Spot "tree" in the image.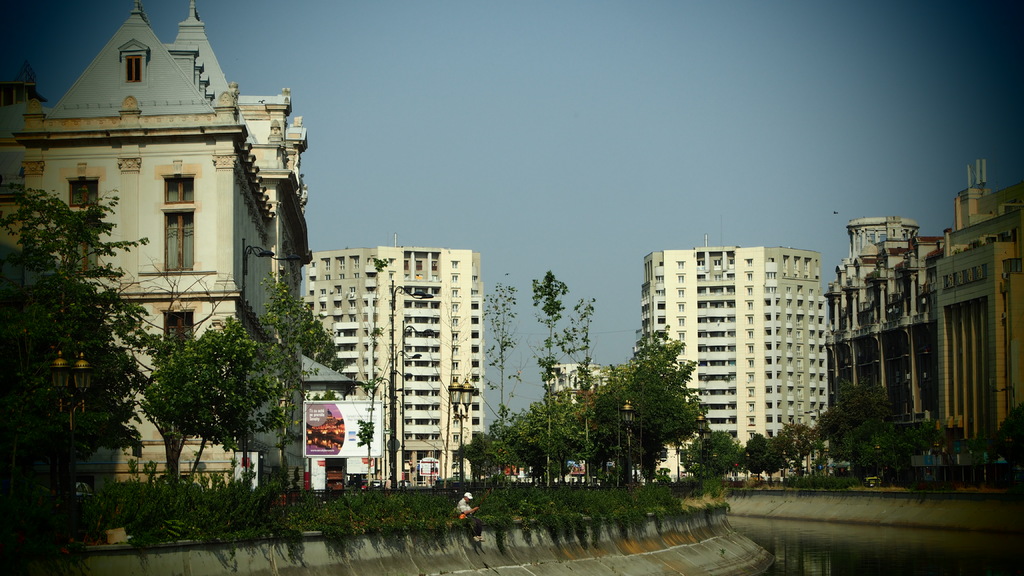
"tree" found at rect(530, 269, 552, 492).
